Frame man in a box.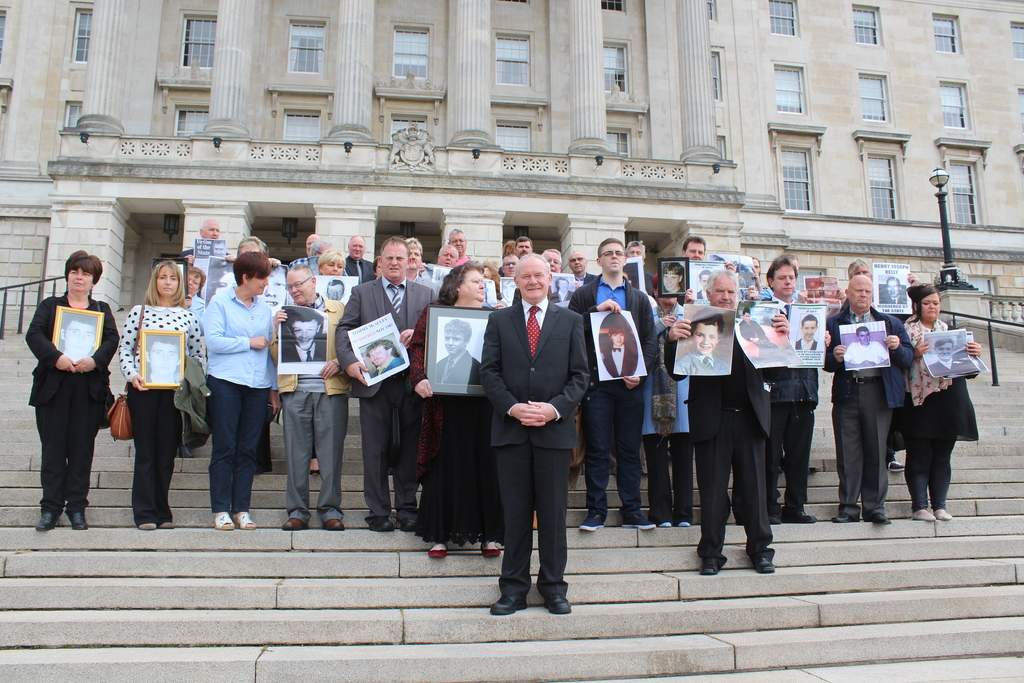
region(673, 306, 730, 377).
